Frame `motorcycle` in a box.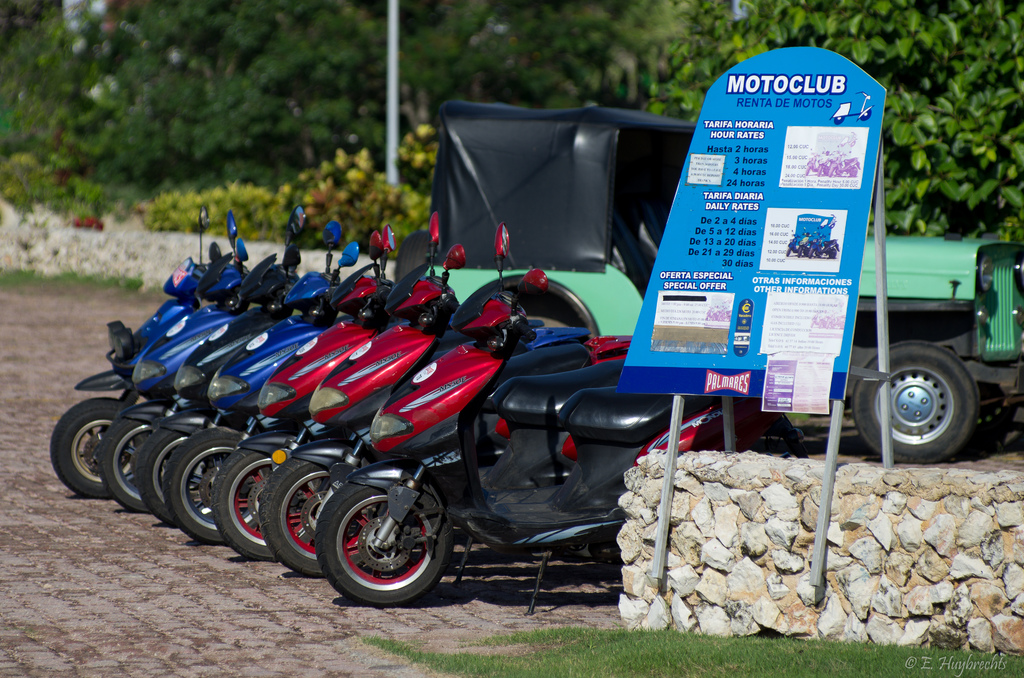
region(315, 223, 767, 617).
